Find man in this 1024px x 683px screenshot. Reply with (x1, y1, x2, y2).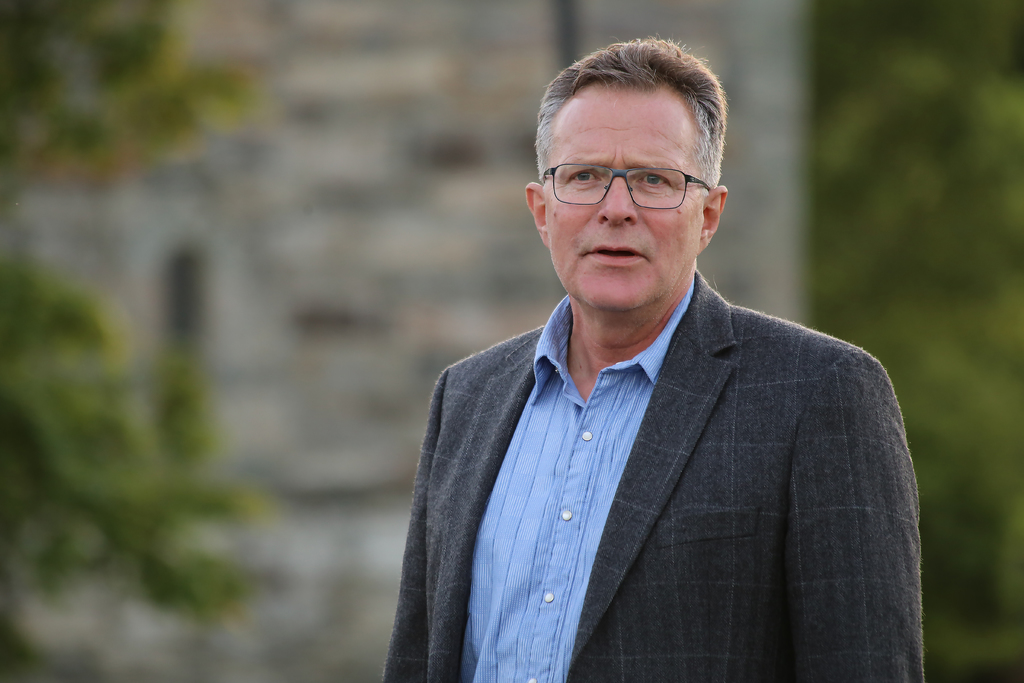
(381, 35, 925, 682).
